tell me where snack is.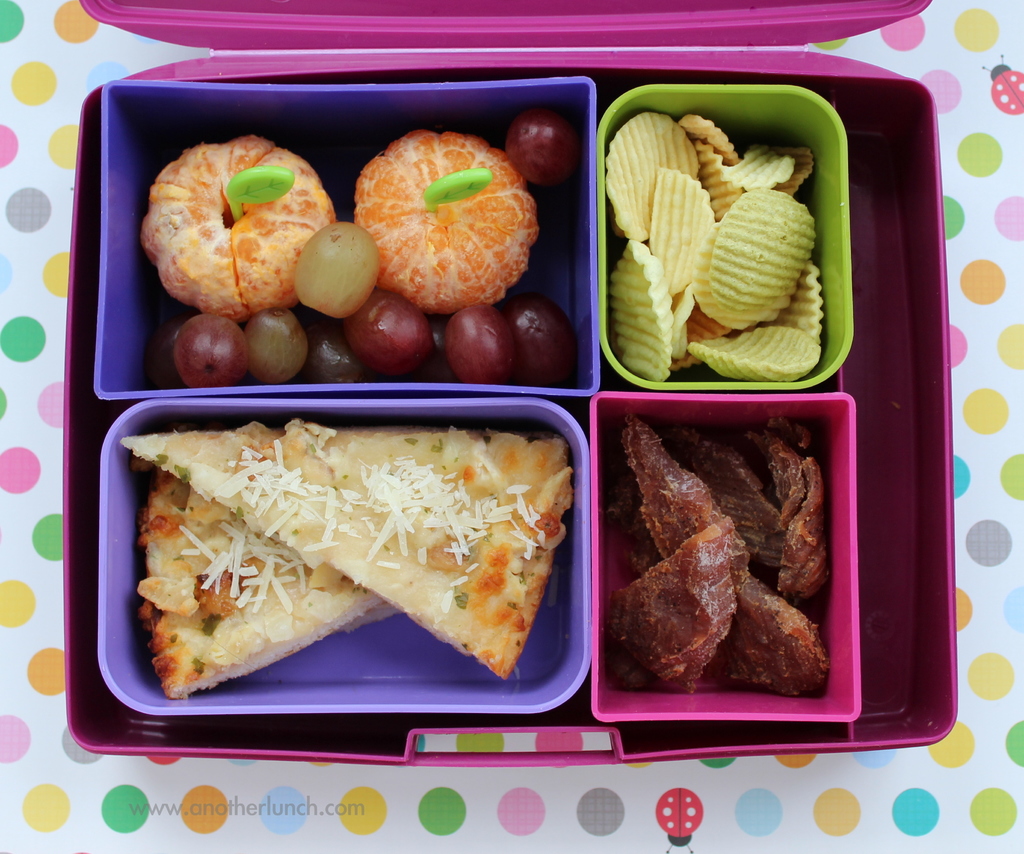
snack is at rect(103, 410, 600, 723).
